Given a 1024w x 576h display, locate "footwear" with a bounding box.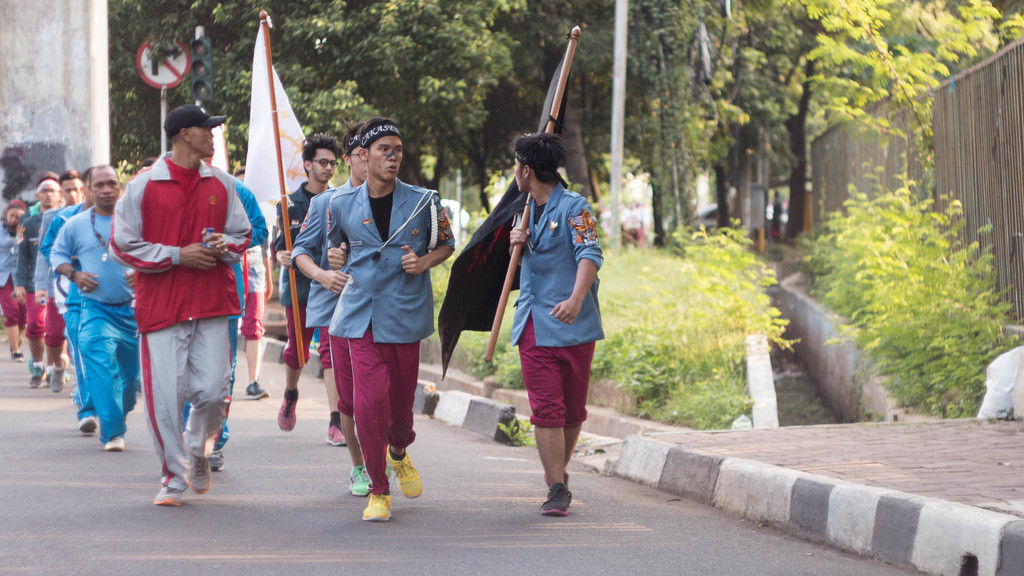
Located: x1=277 y1=394 x2=298 y2=433.
